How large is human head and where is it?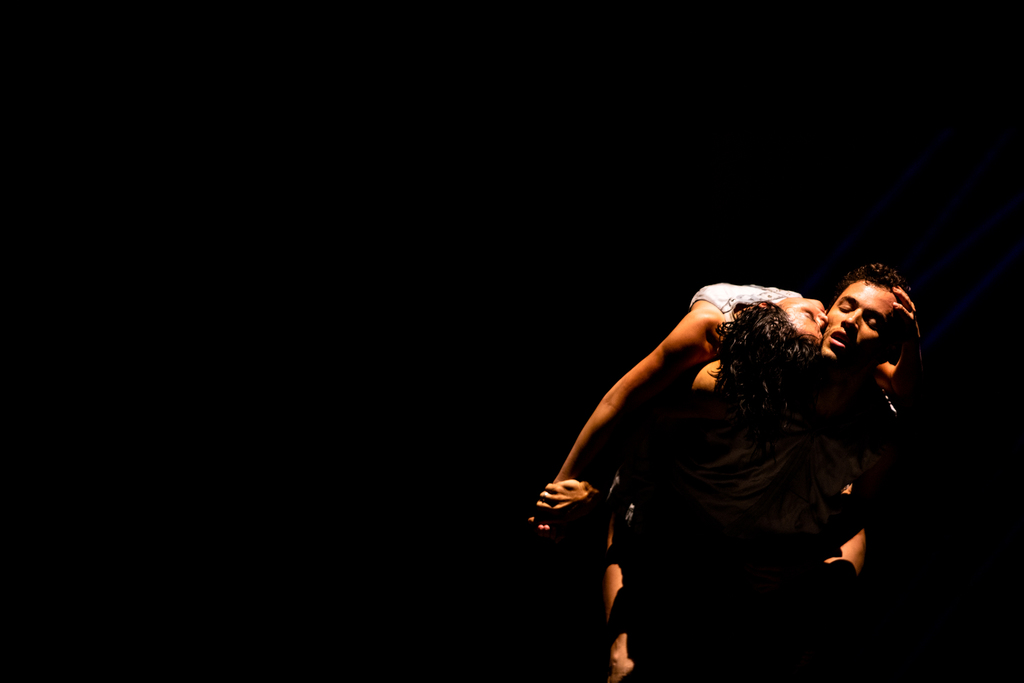
Bounding box: 744, 295, 828, 373.
